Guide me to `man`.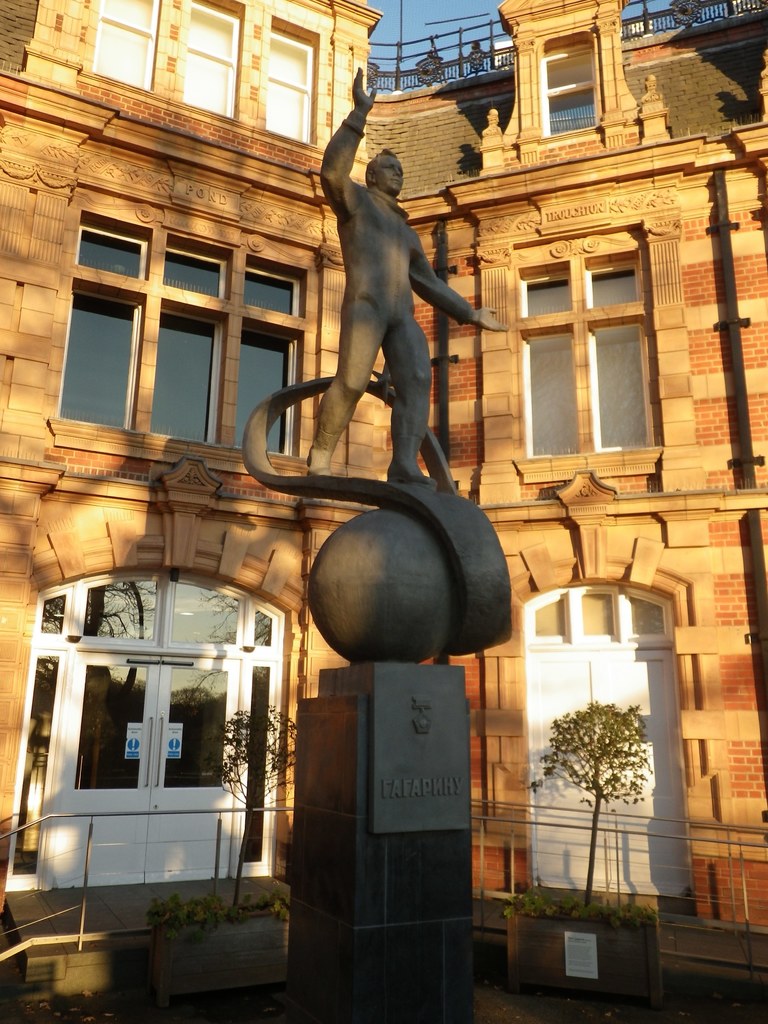
Guidance: region(292, 72, 488, 520).
